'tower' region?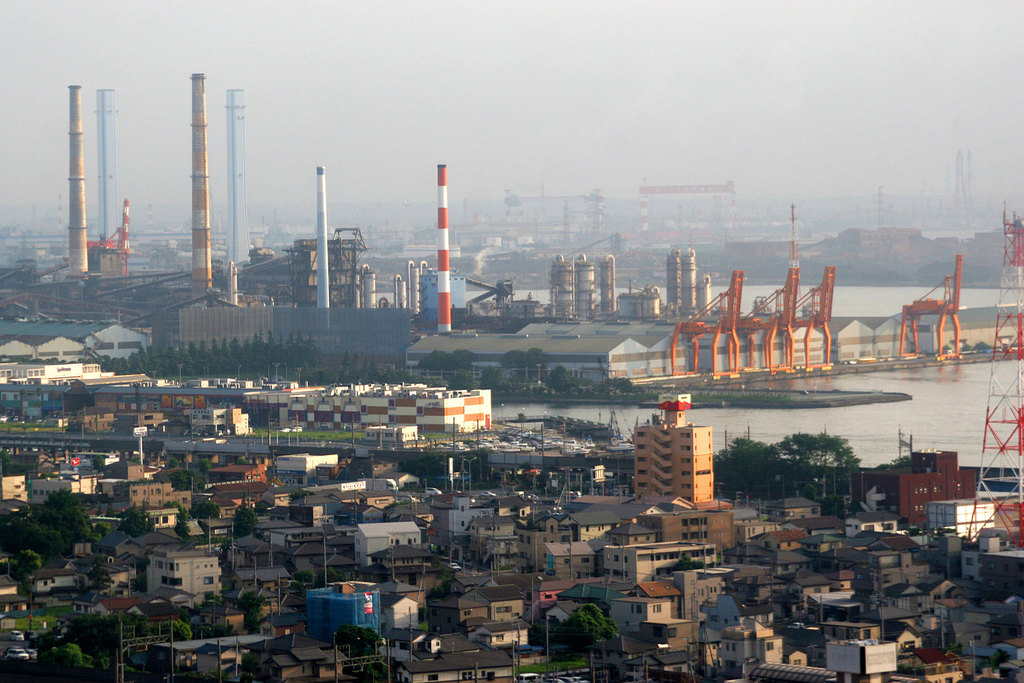
box=[227, 90, 253, 277]
